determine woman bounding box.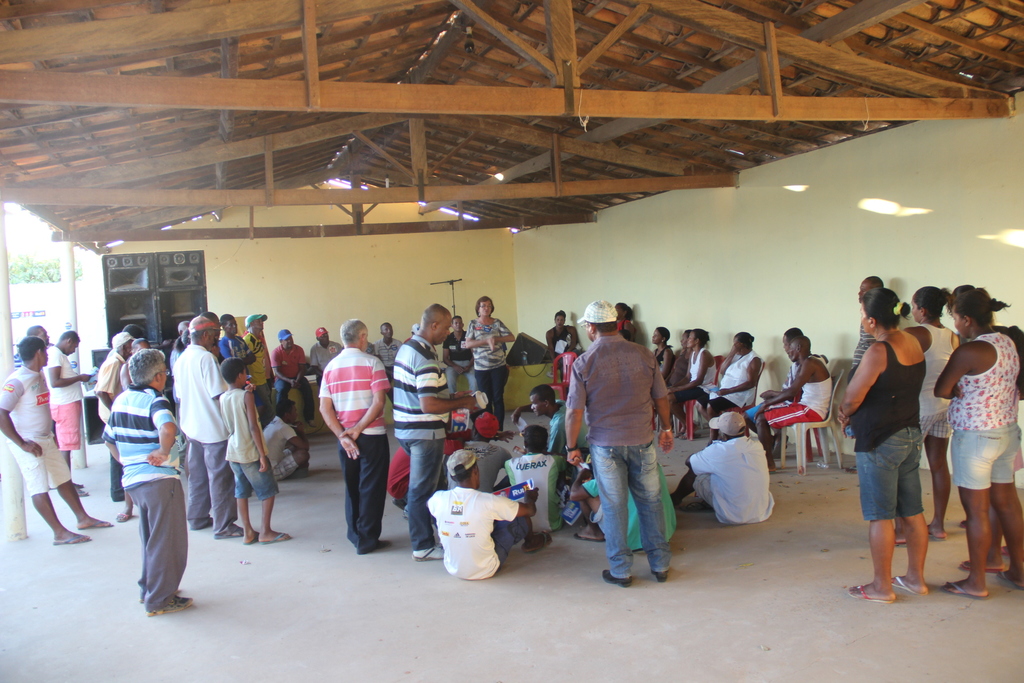
Determined: bbox=(832, 286, 927, 603).
